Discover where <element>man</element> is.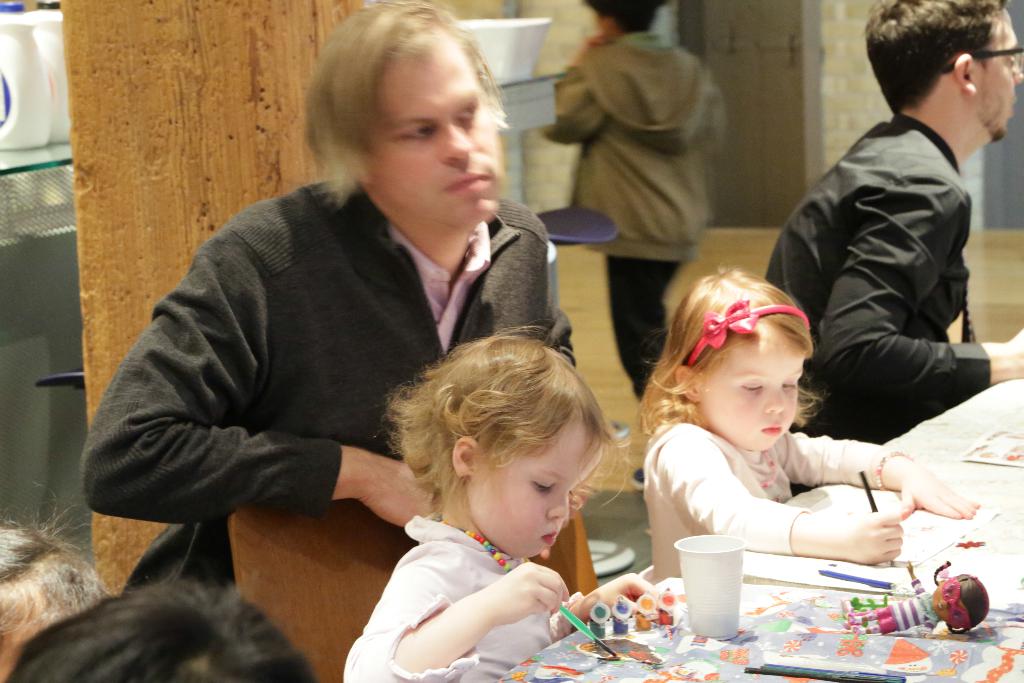
Discovered at {"left": 86, "top": 0, "right": 576, "bottom": 602}.
